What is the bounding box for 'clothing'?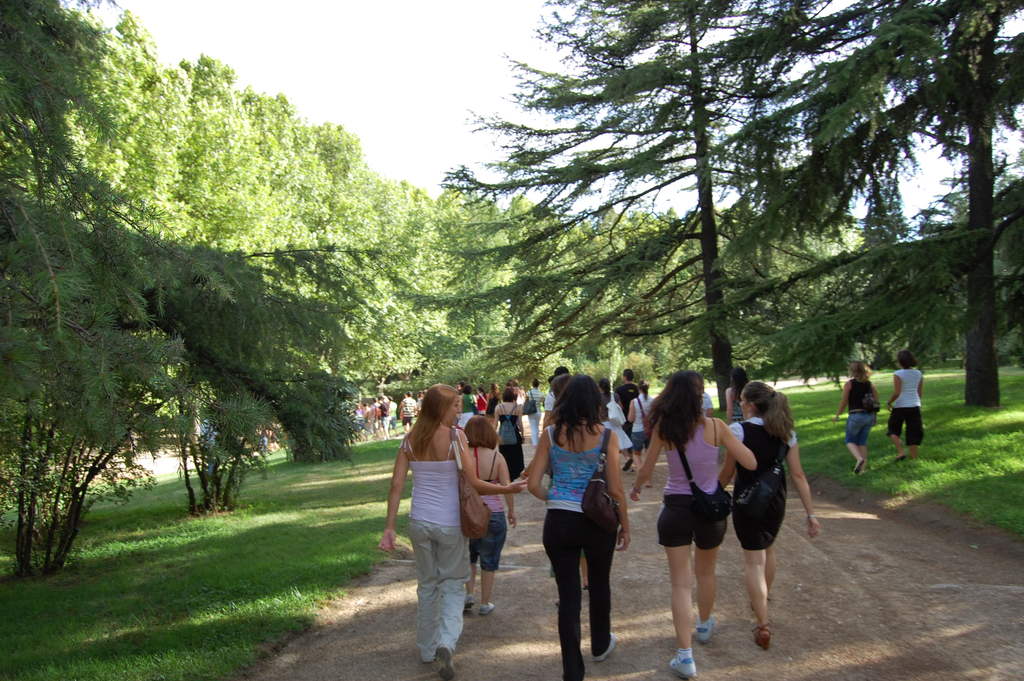
631, 392, 653, 448.
